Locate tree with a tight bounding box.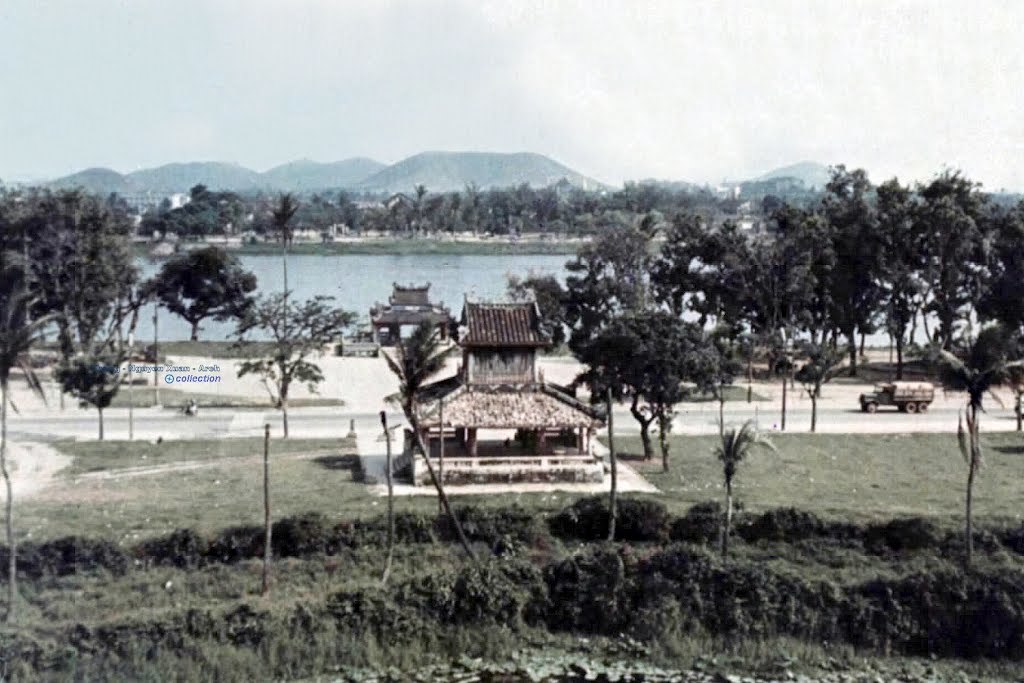
x1=383, y1=302, x2=503, y2=447.
